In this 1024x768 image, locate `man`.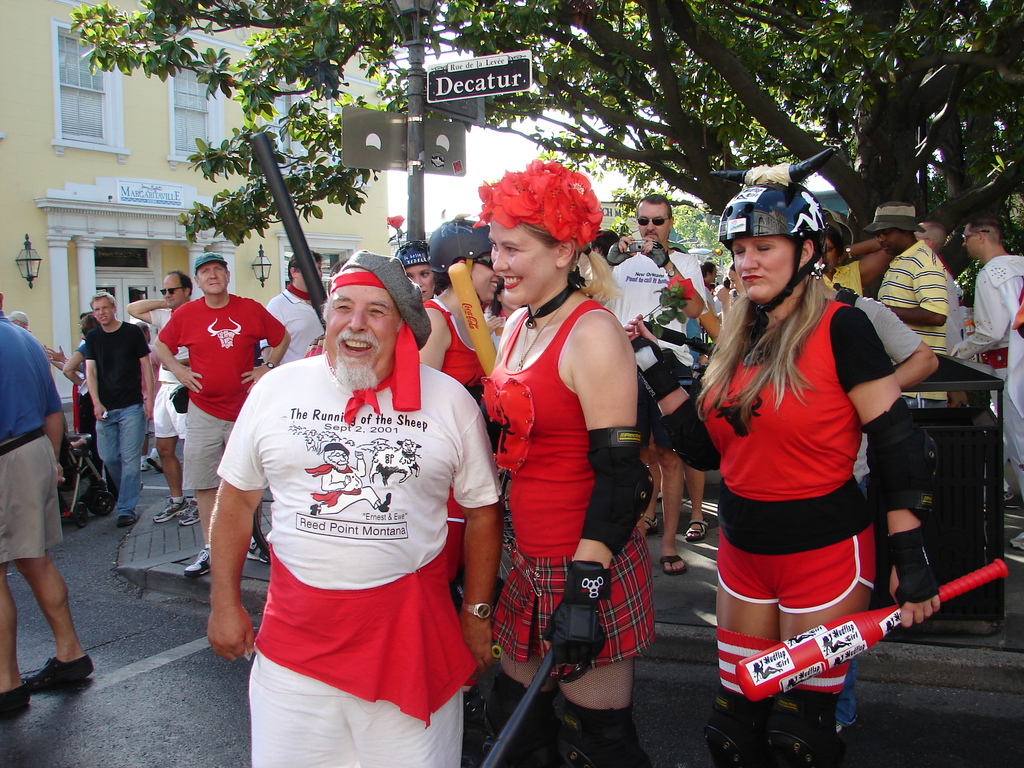
Bounding box: box=[955, 216, 1023, 564].
